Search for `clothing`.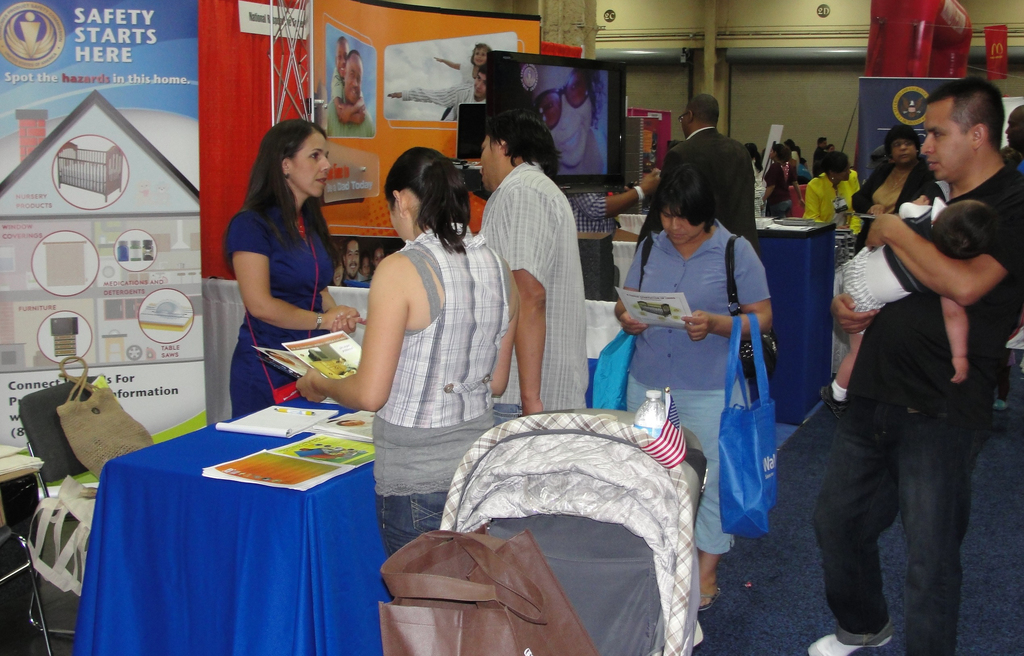
Found at pyautogui.locateOnScreen(633, 128, 764, 250).
